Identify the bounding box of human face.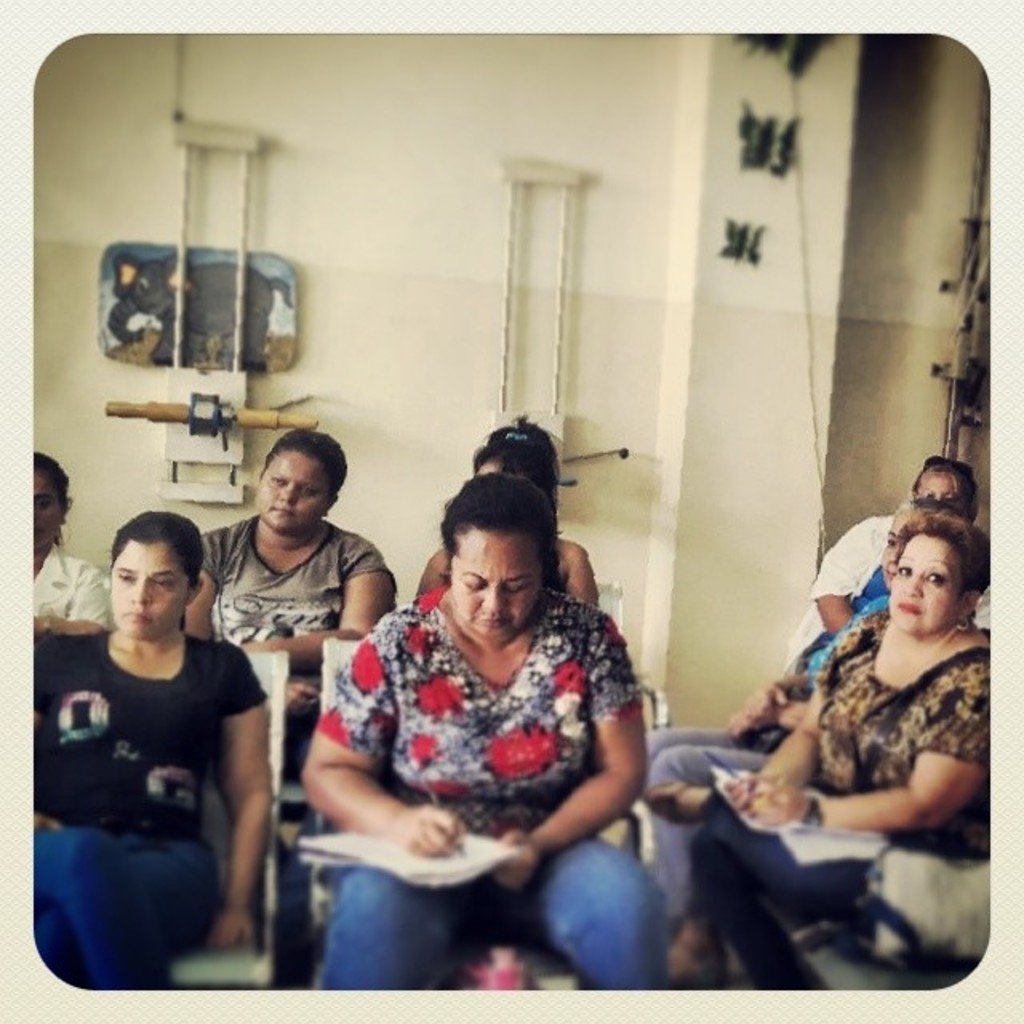
<region>890, 534, 963, 622</region>.
